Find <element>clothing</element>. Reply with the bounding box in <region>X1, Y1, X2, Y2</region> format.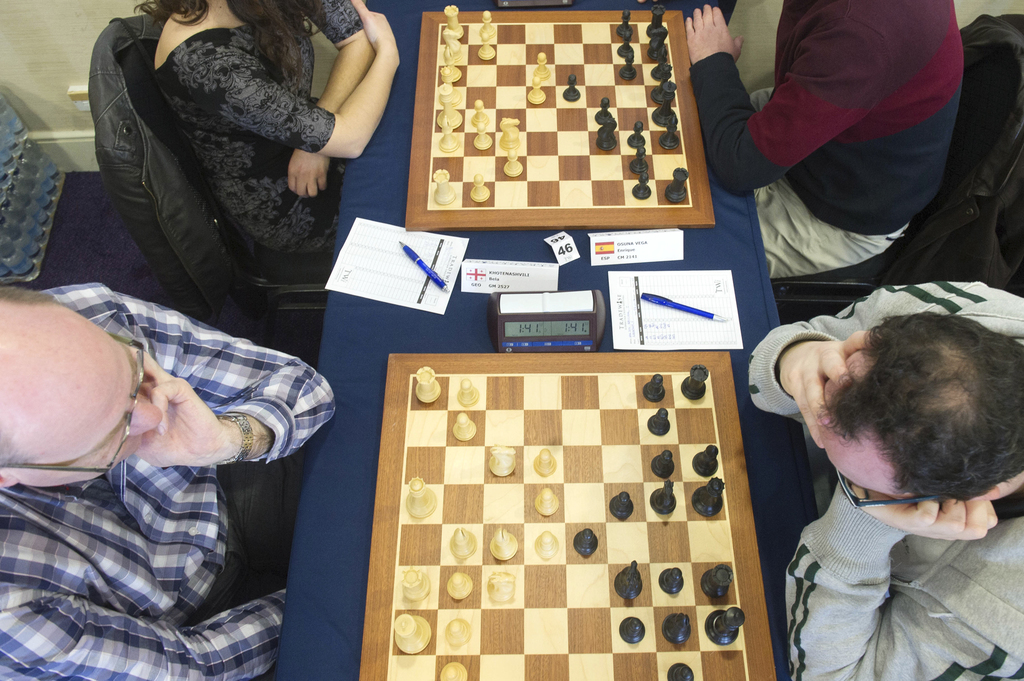
<region>0, 284, 310, 655</region>.
